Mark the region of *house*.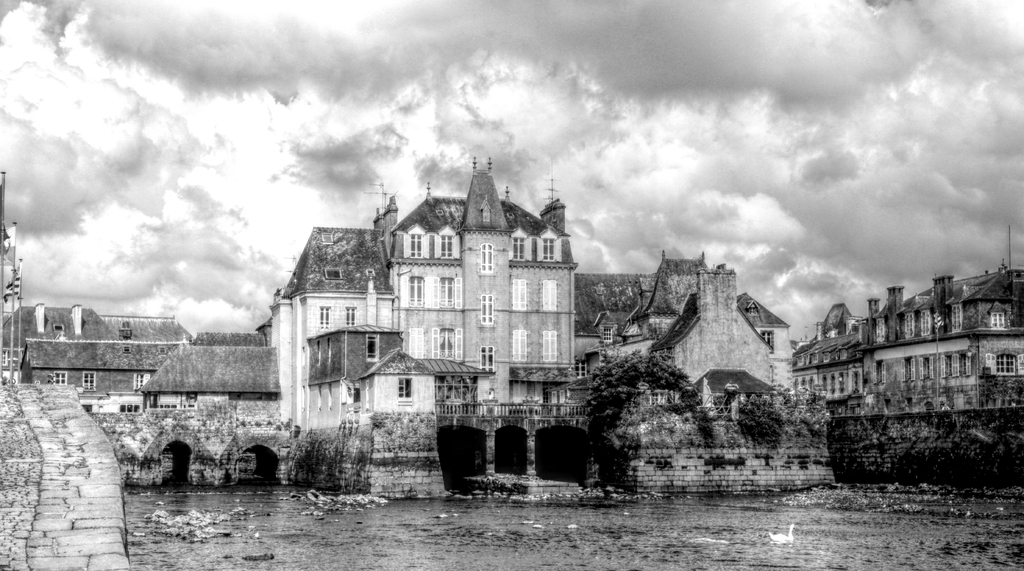
Region: {"x1": 136, "y1": 333, "x2": 271, "y2": 431}.
